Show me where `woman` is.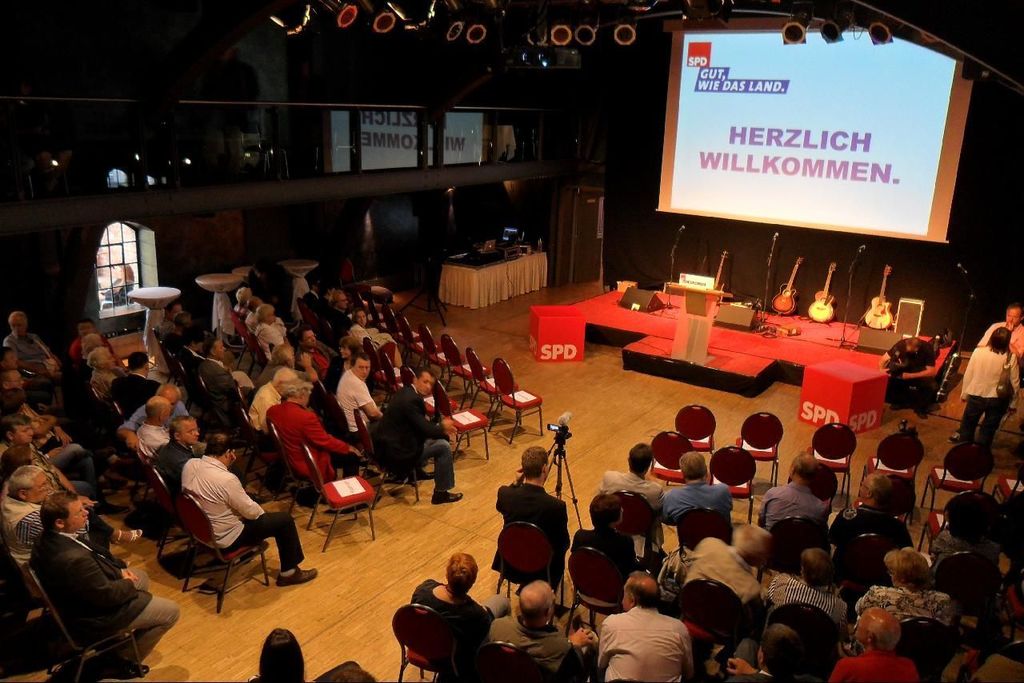
`woman` is at Rect(323, 336, 373, 394).
